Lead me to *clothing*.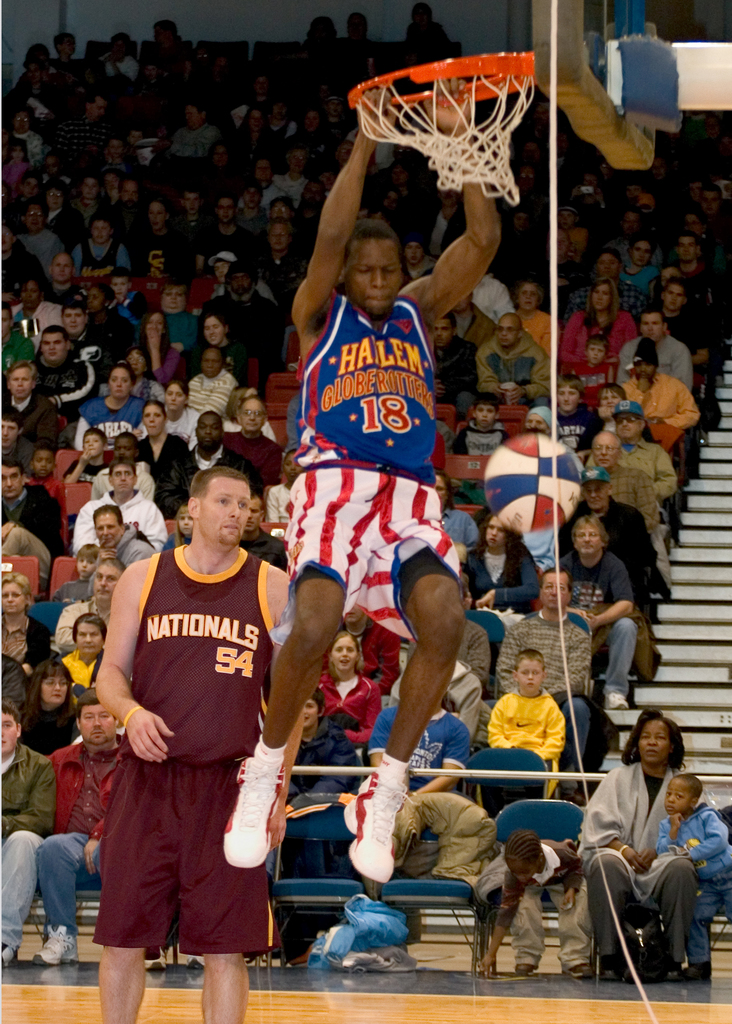
Lead to <bbox>134, 434, 199, 524</bbox>.
